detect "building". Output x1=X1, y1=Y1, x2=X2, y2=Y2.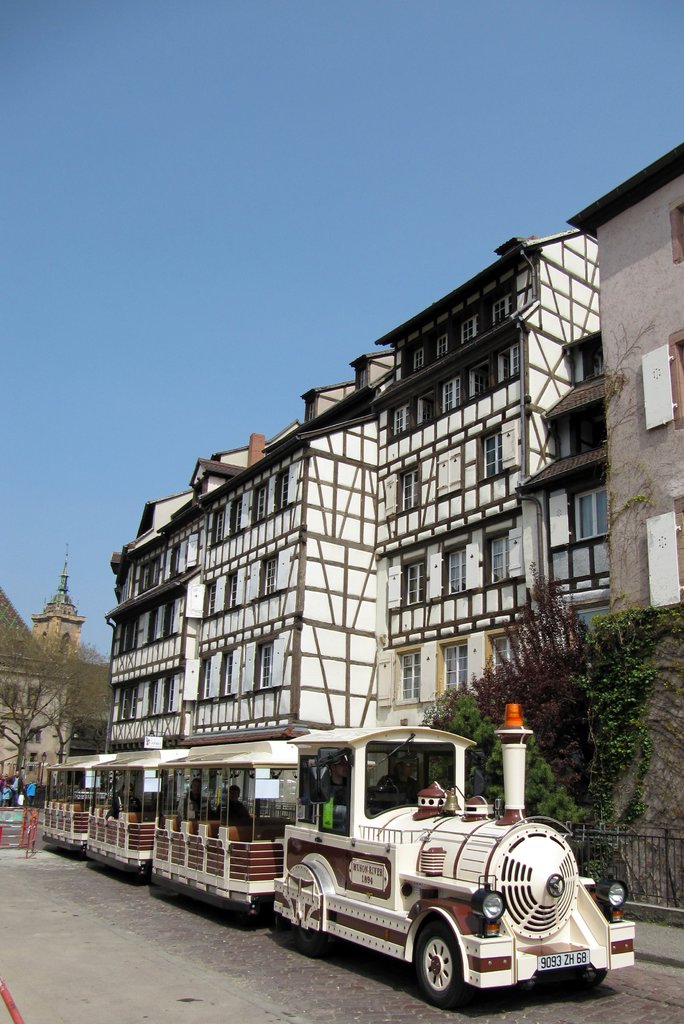
x1=113, y1=348, x2=393, y2=748.
